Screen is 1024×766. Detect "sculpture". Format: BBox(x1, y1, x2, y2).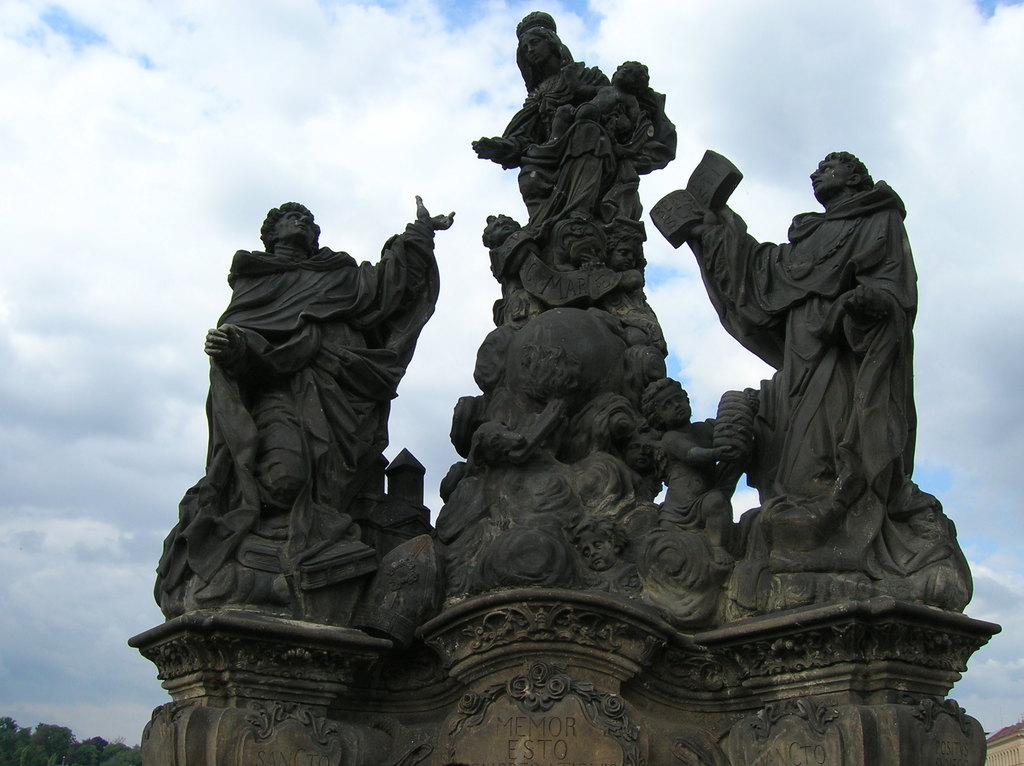
BBox(476, 216, 555, 310).
